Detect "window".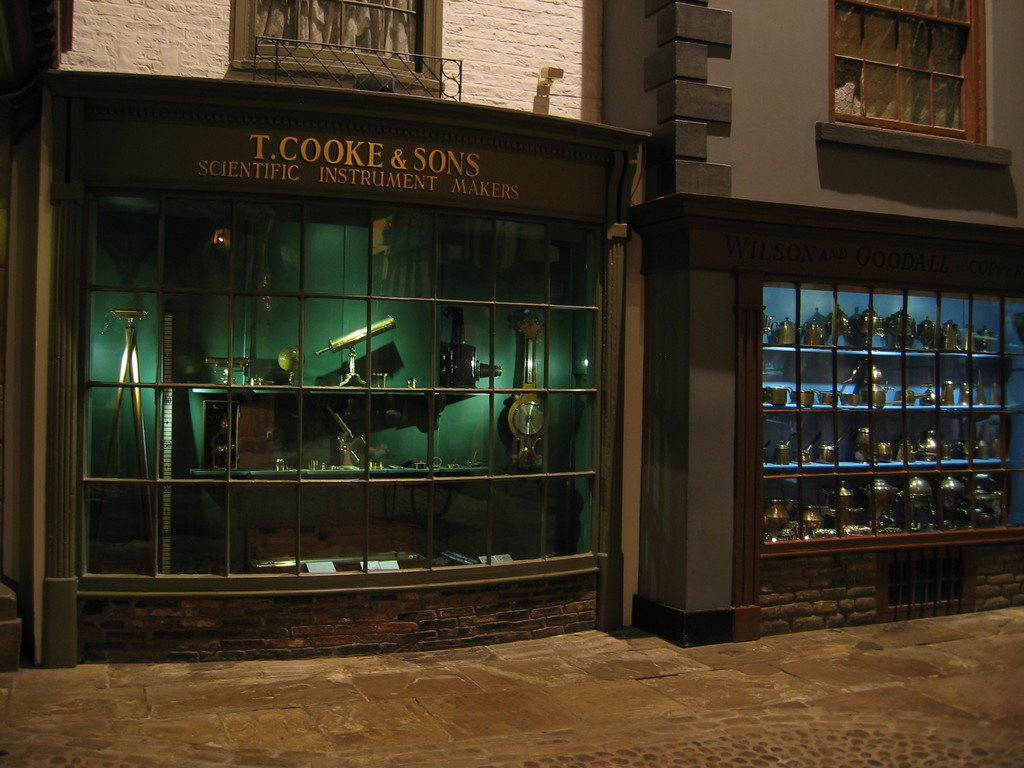
Detected at detection(833, 16, 866, 53).
